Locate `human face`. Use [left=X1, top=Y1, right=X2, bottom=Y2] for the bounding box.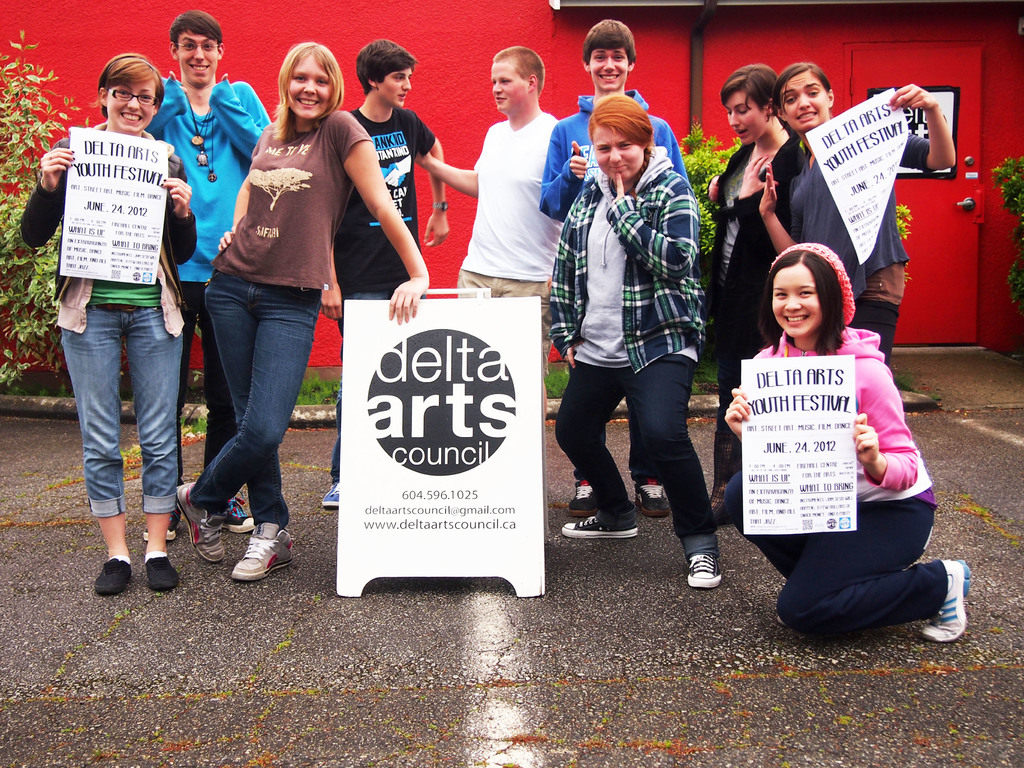
[left=772, top=264, right=824, bottom=339].
